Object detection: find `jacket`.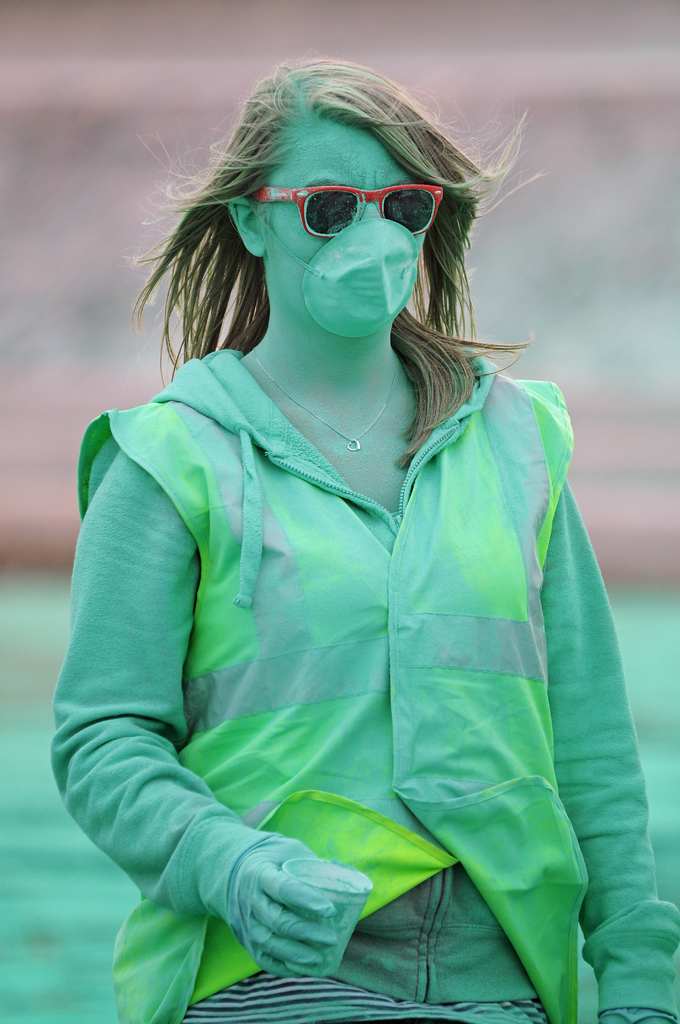
BBox(122, 342, 594, 1023).
